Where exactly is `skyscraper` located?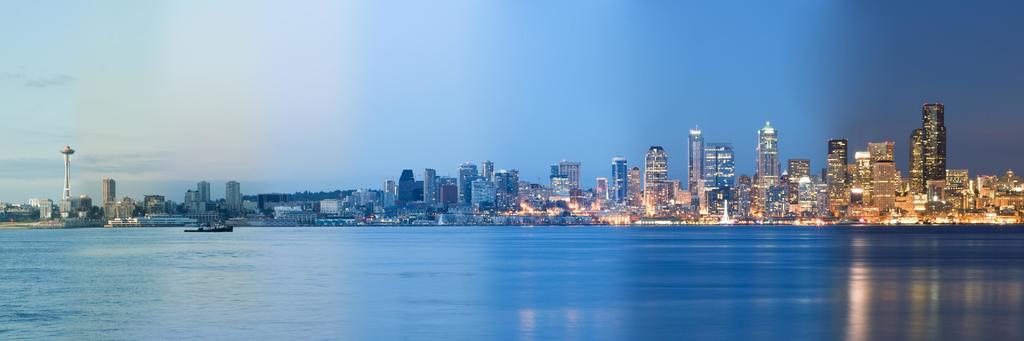
Its bounding box is left=557, top=159, right=580, bottom=193.
